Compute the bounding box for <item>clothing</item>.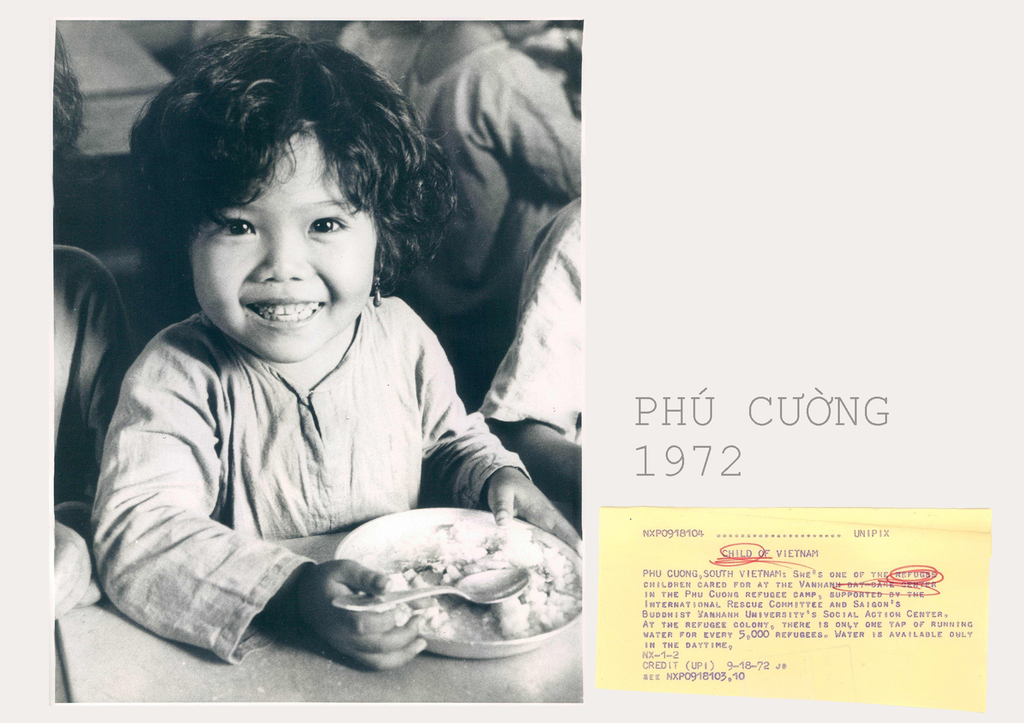
x1=70 y1=183 x2=532 y2=669.
